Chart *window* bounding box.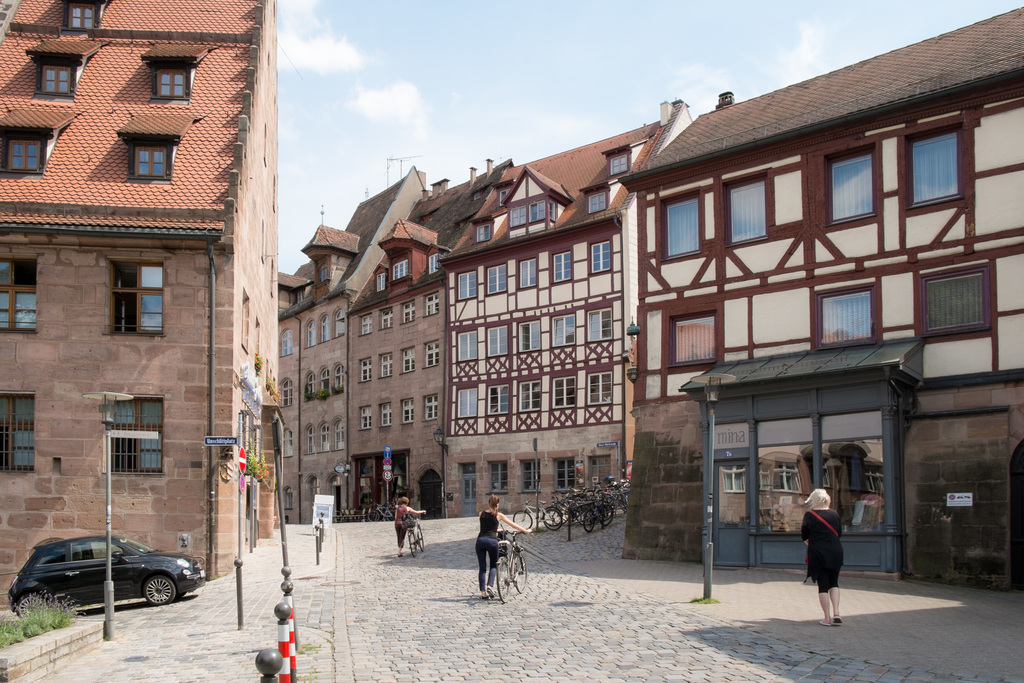
Charted: bbox(394, 259, 408, 279).
